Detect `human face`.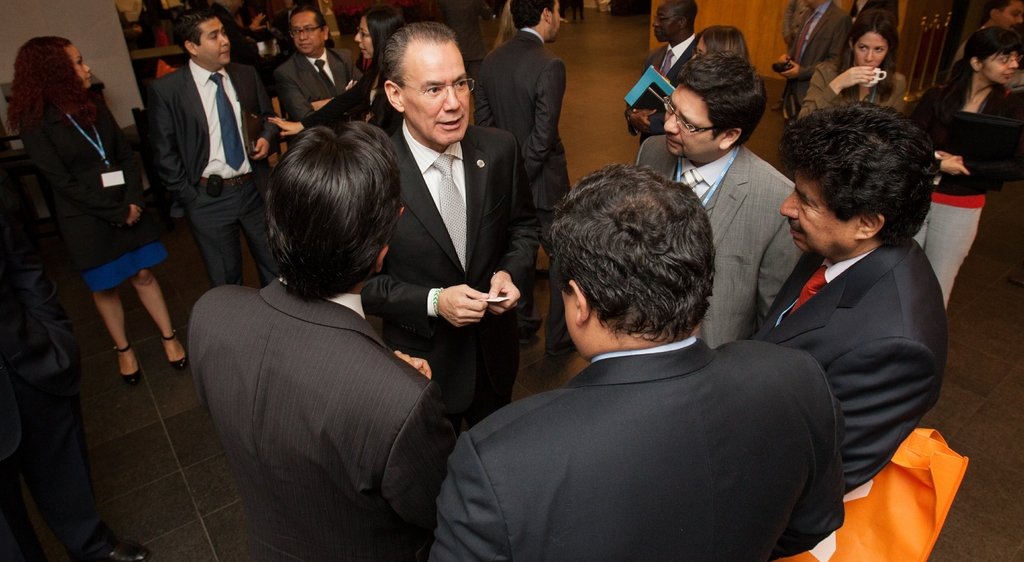
Detected at <bbox>67, 41, 93, 90</bbox>.
